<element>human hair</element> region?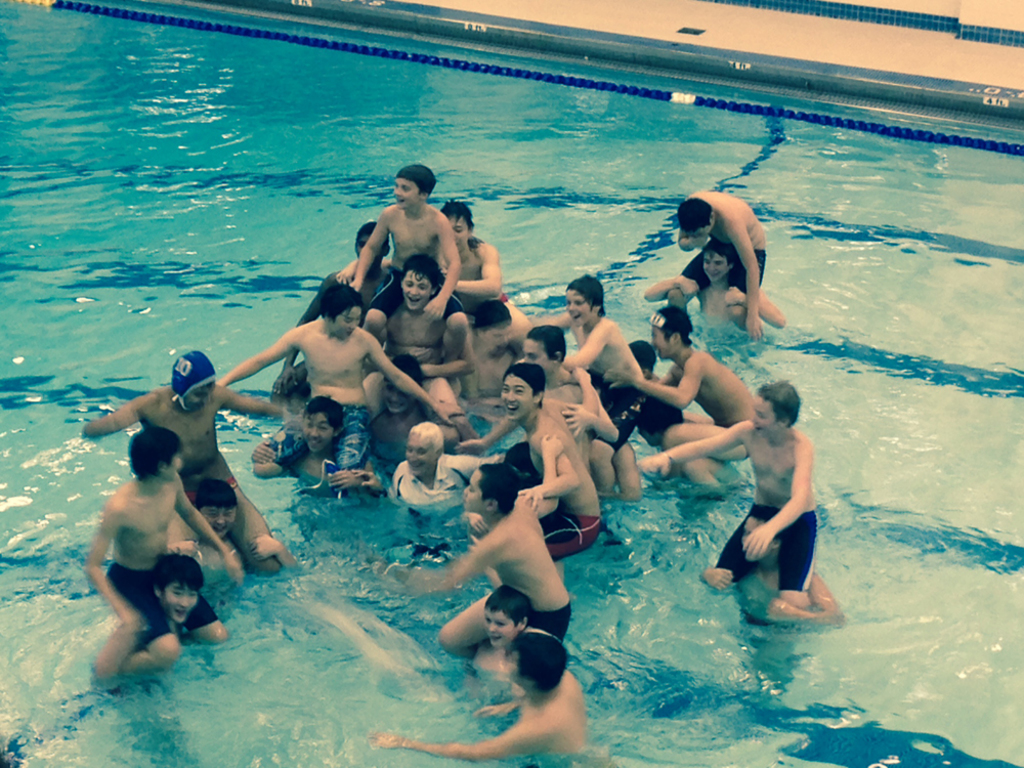
{"x1": 309, "y1": 396, "x2": 345, "y2": 435}
